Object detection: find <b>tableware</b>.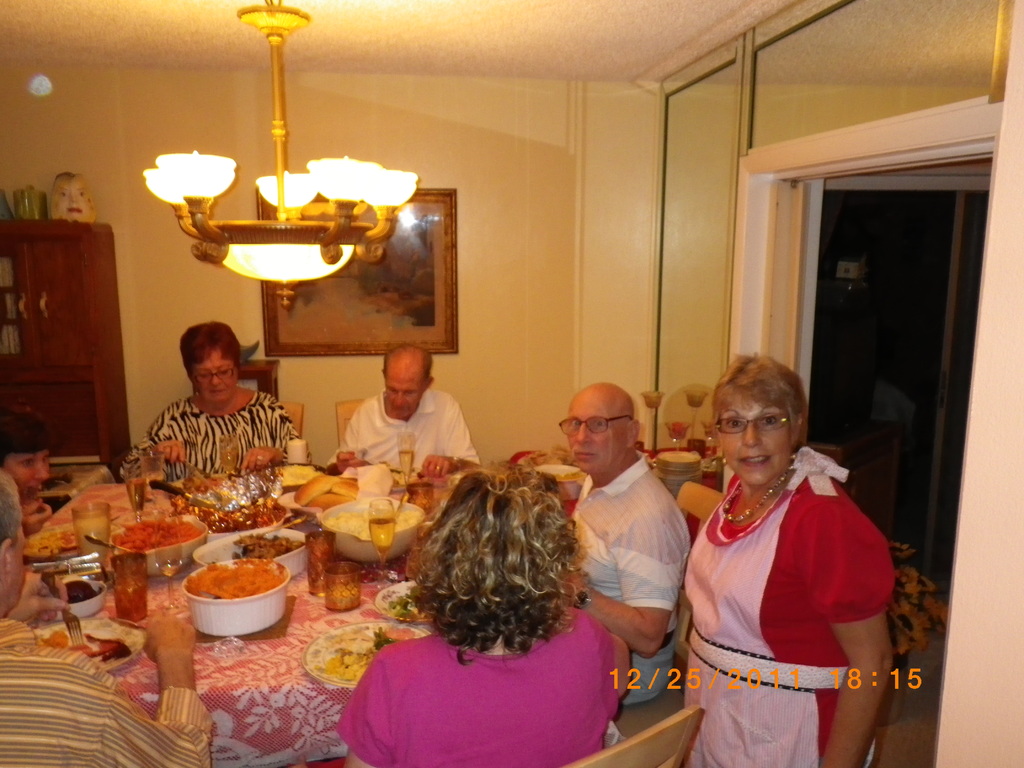
<box>267,464,325,495</box>.
